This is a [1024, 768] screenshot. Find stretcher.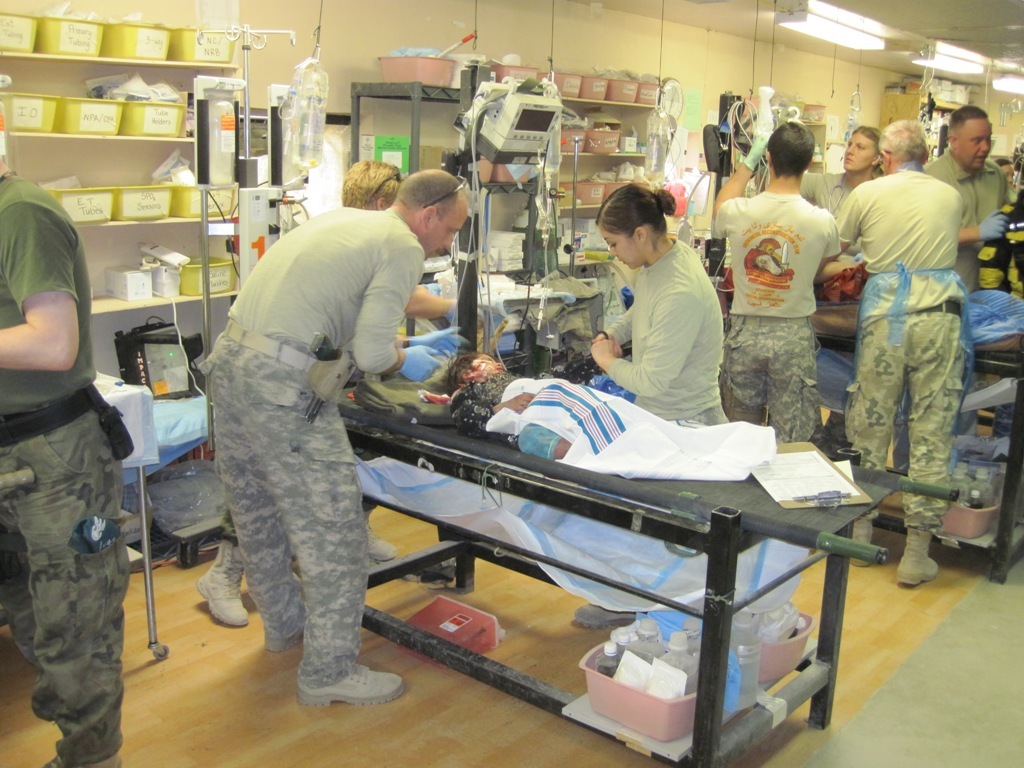
Bounding box: detection(339, 365, 961, 564).
